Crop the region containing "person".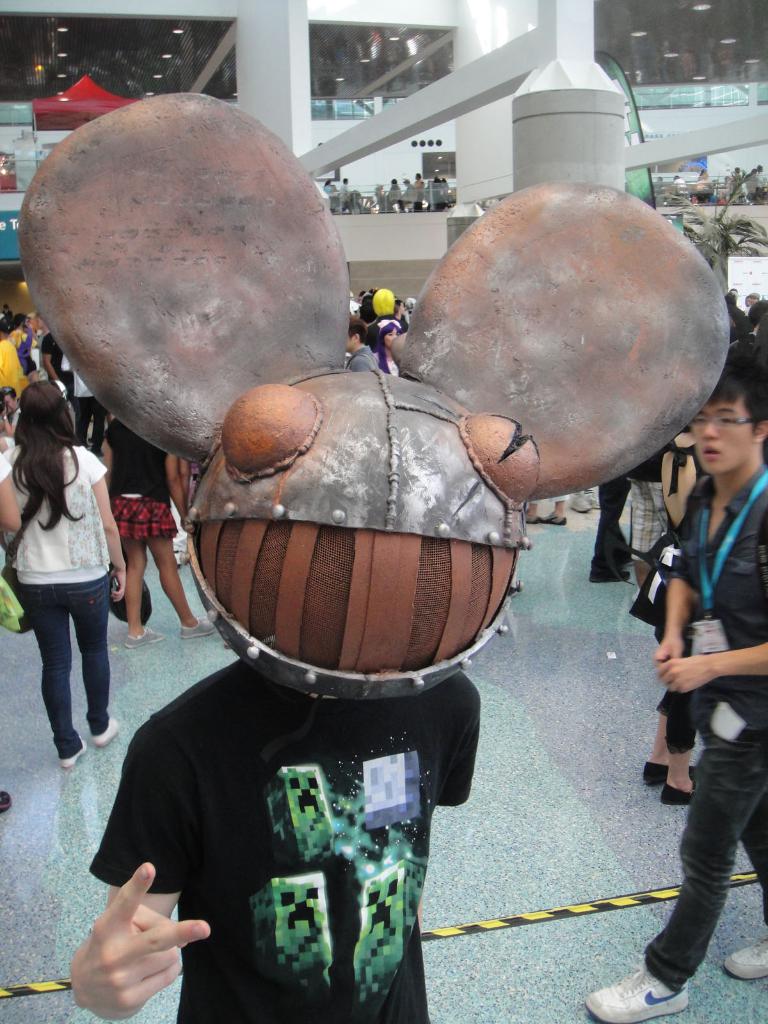
Crop region: BBox(582, 358, 767, 1023).
